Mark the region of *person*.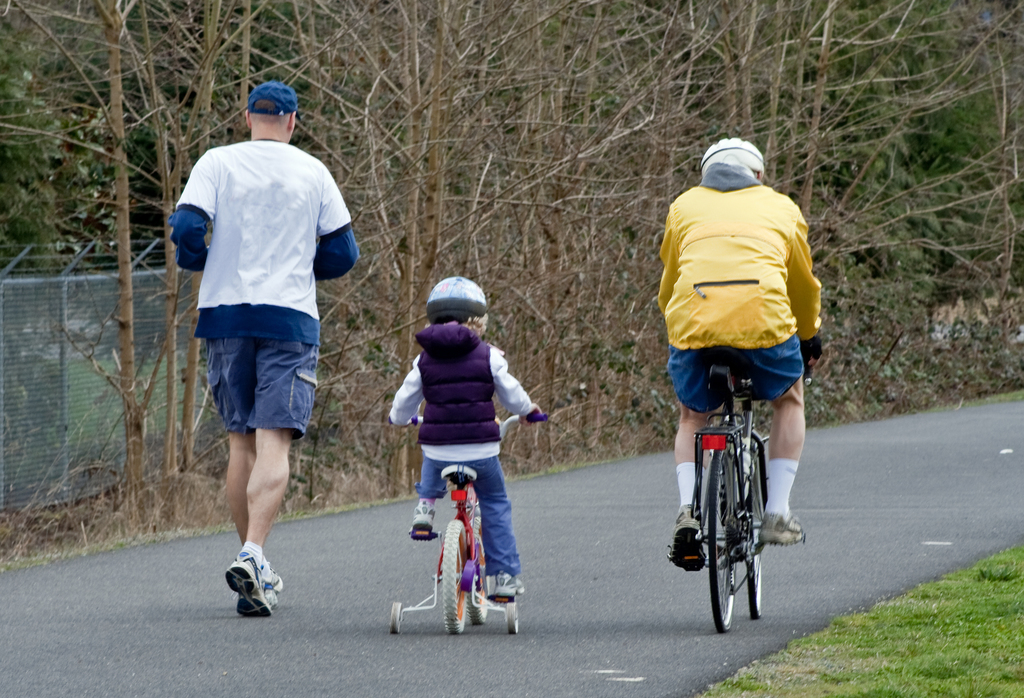
Region: [left=664, top=137, right=823, bottom=568].
